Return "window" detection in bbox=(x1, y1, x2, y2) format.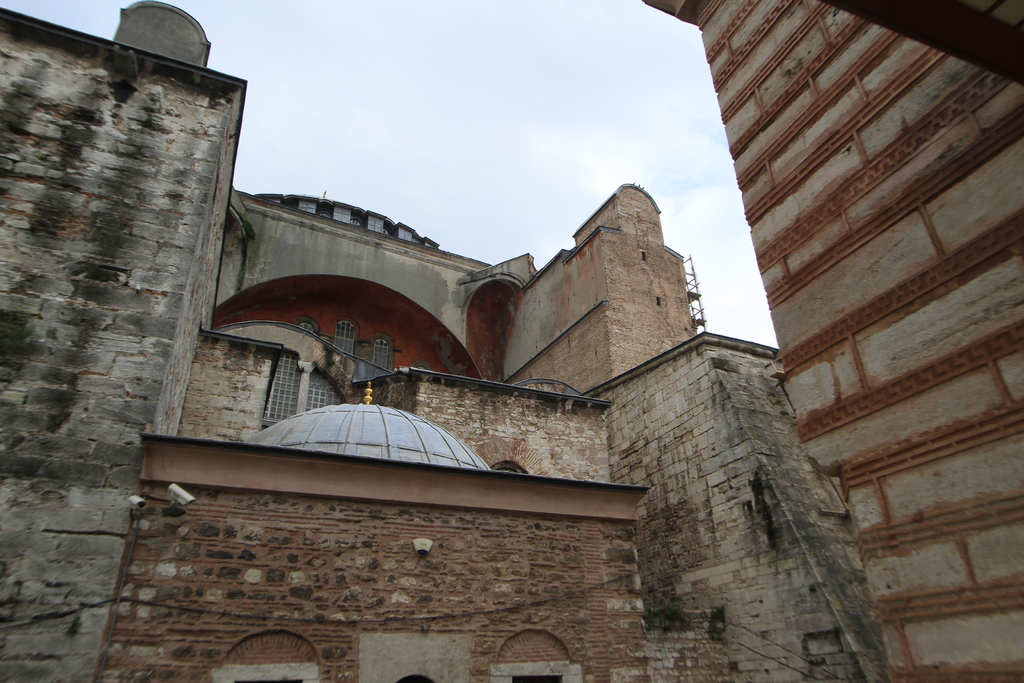
bbox=(263, 350, 301, 419).
